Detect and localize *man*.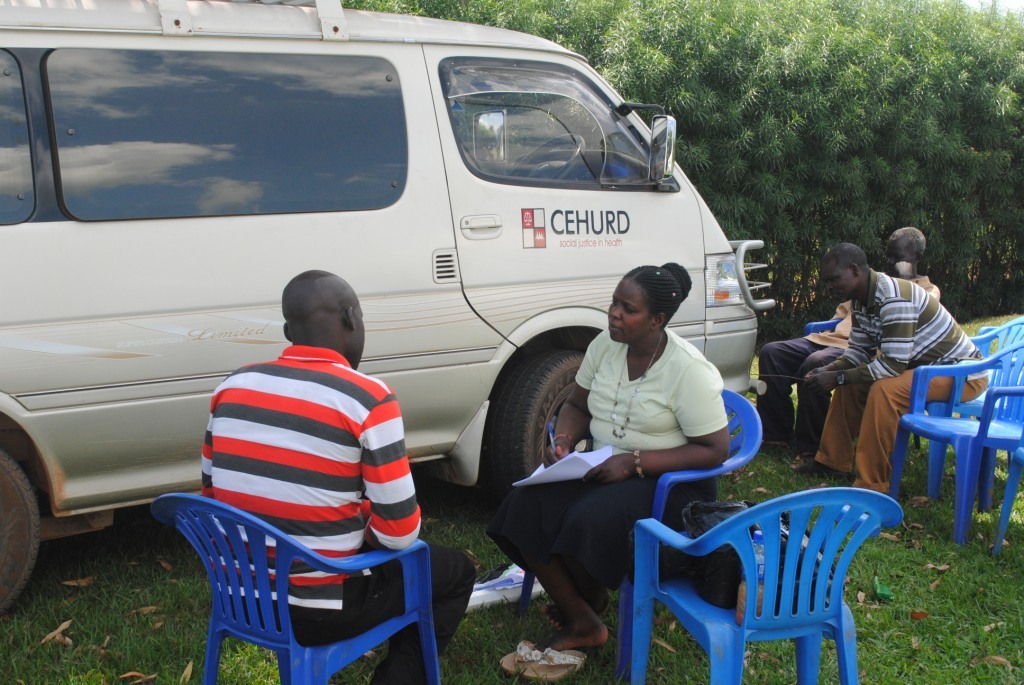
Localized at Rect(194, 273, 476, 684).
